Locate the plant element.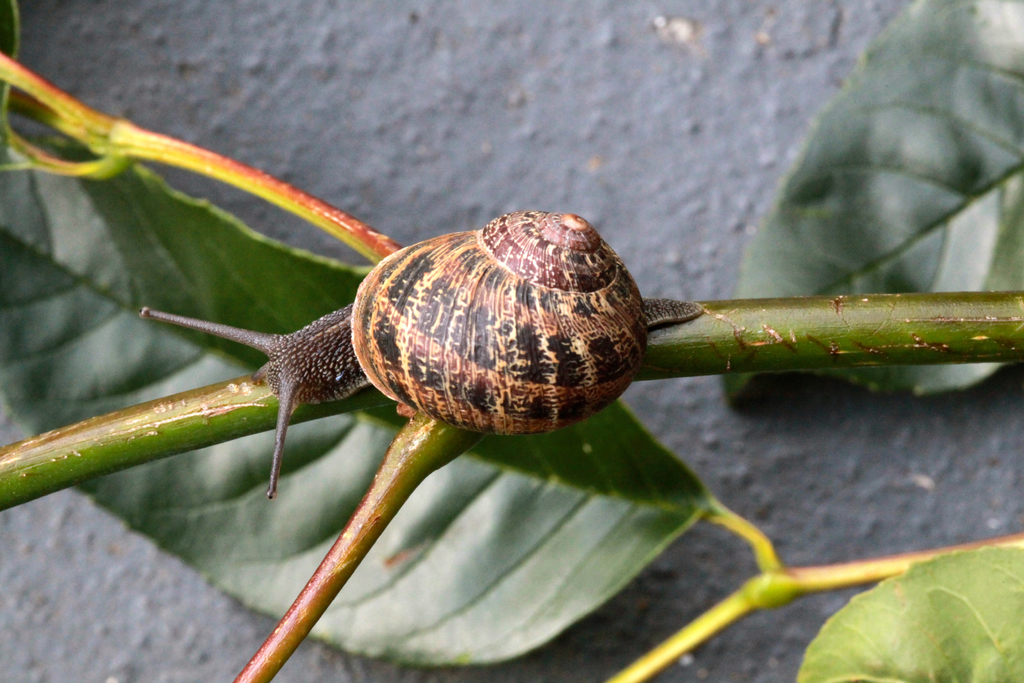
Element bbox: rect(0, 0, 1023, 682).
